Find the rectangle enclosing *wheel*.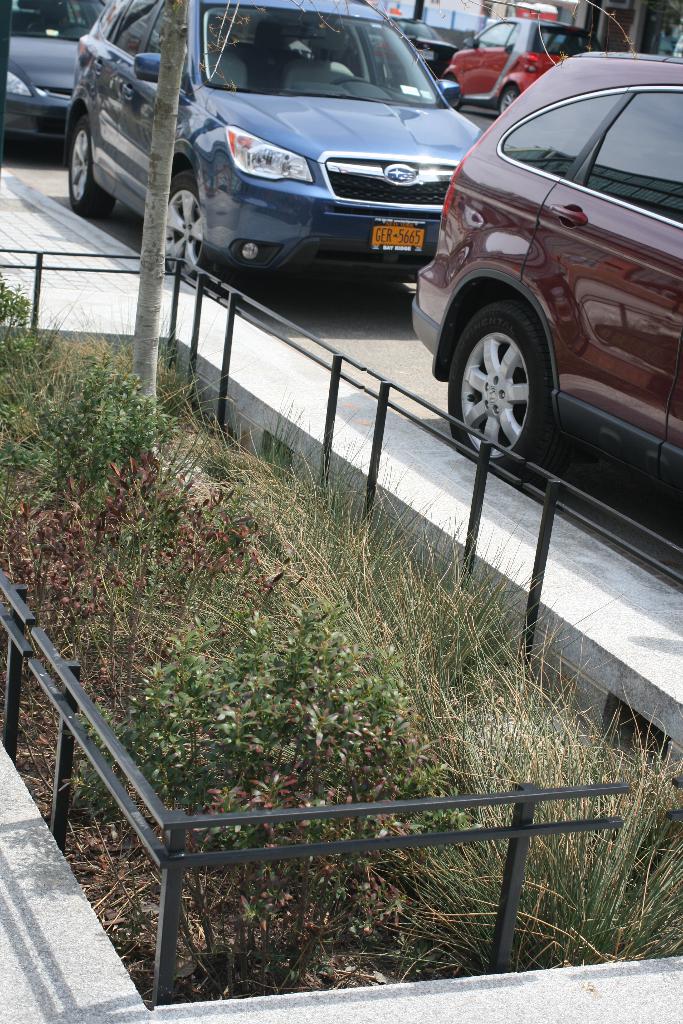
69/116/120/227.
